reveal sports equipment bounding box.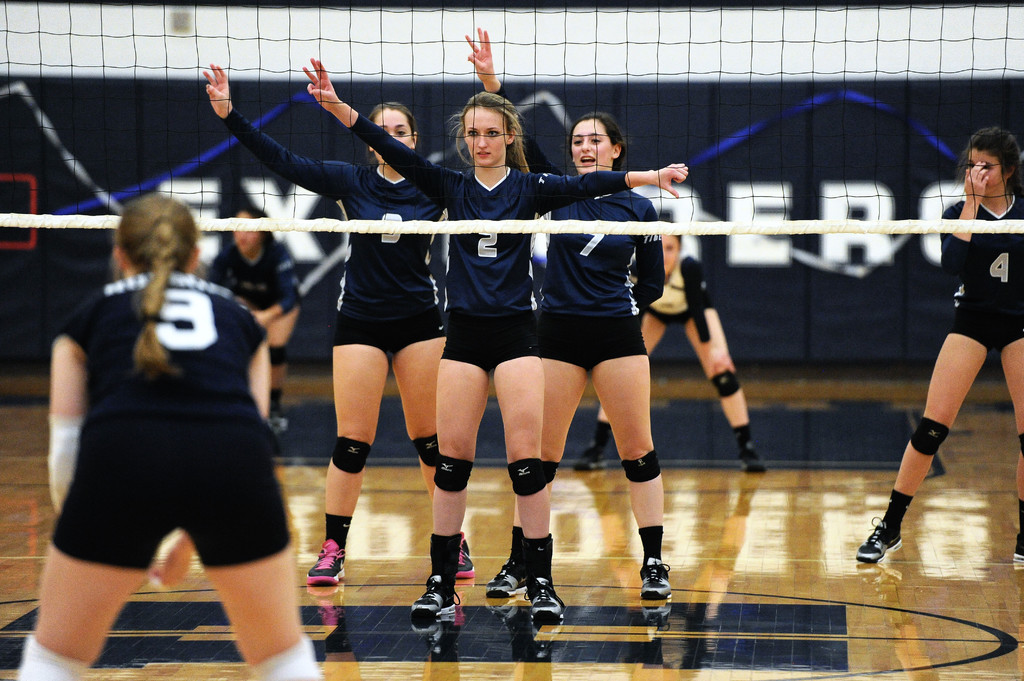
Revealed: 305:538:342:583.
